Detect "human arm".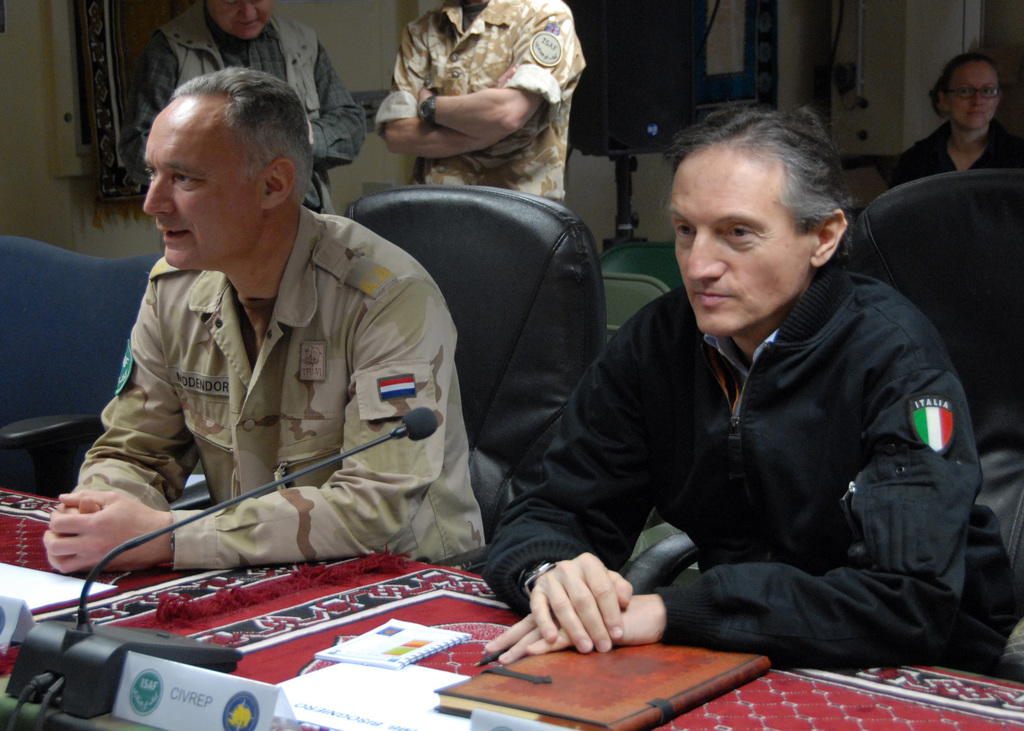
Detected at box=[474, 279, 1010, 685].
